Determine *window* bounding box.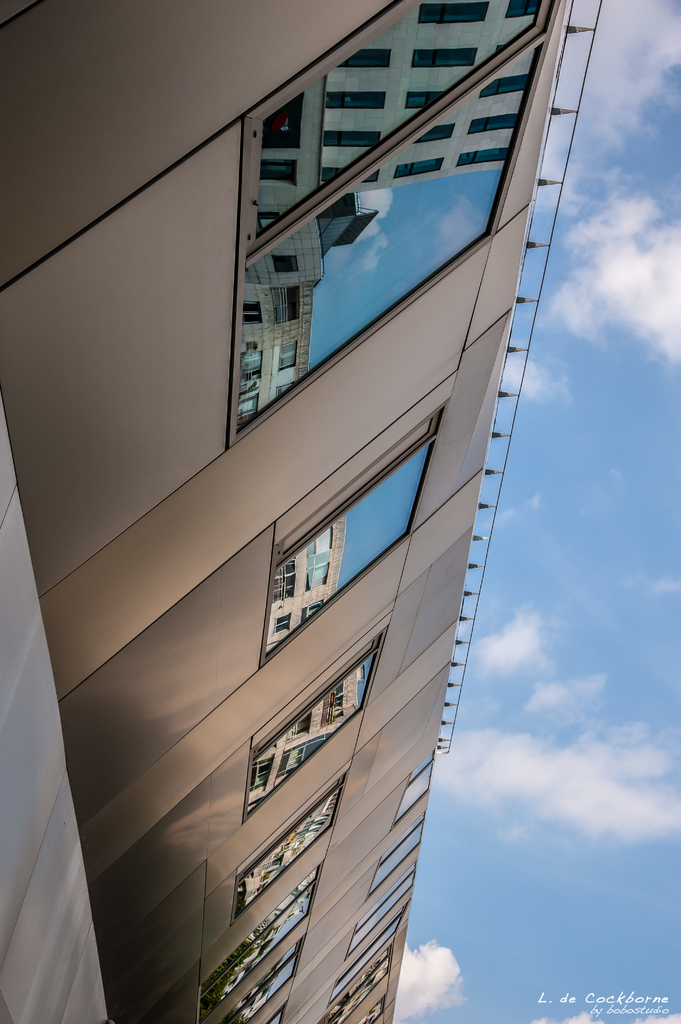
Determined: select_region(346, 863, 418, 958).
